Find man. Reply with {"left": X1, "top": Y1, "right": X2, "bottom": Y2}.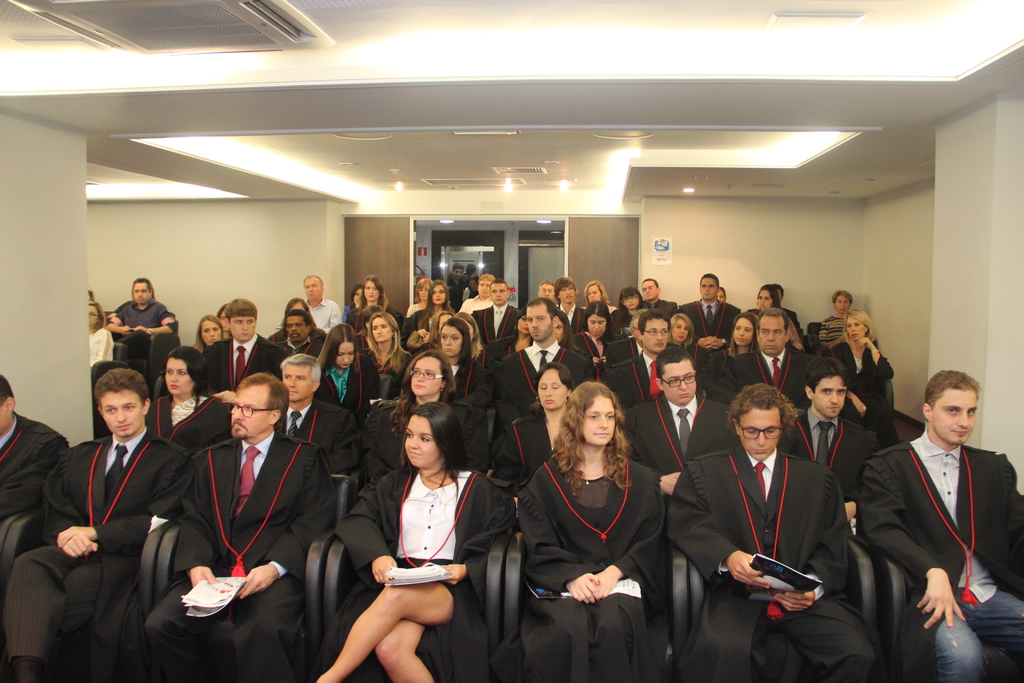
{"left": 852, "top": 358, "right": 1011, "bottom": 672}.
